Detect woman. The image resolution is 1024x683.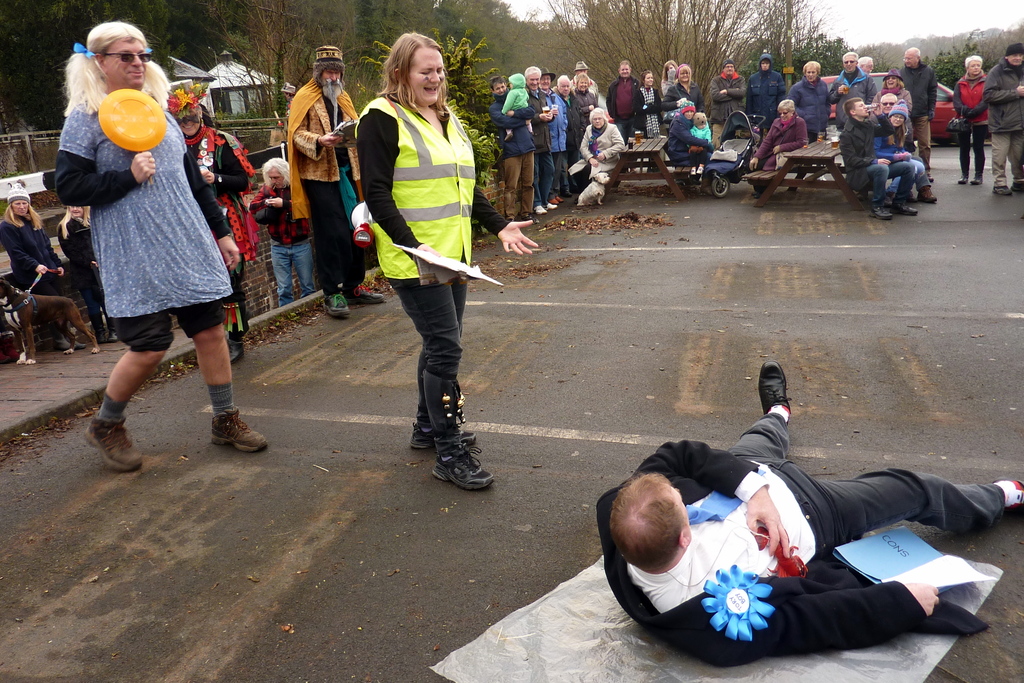
region(947, 55, 993, 181).
